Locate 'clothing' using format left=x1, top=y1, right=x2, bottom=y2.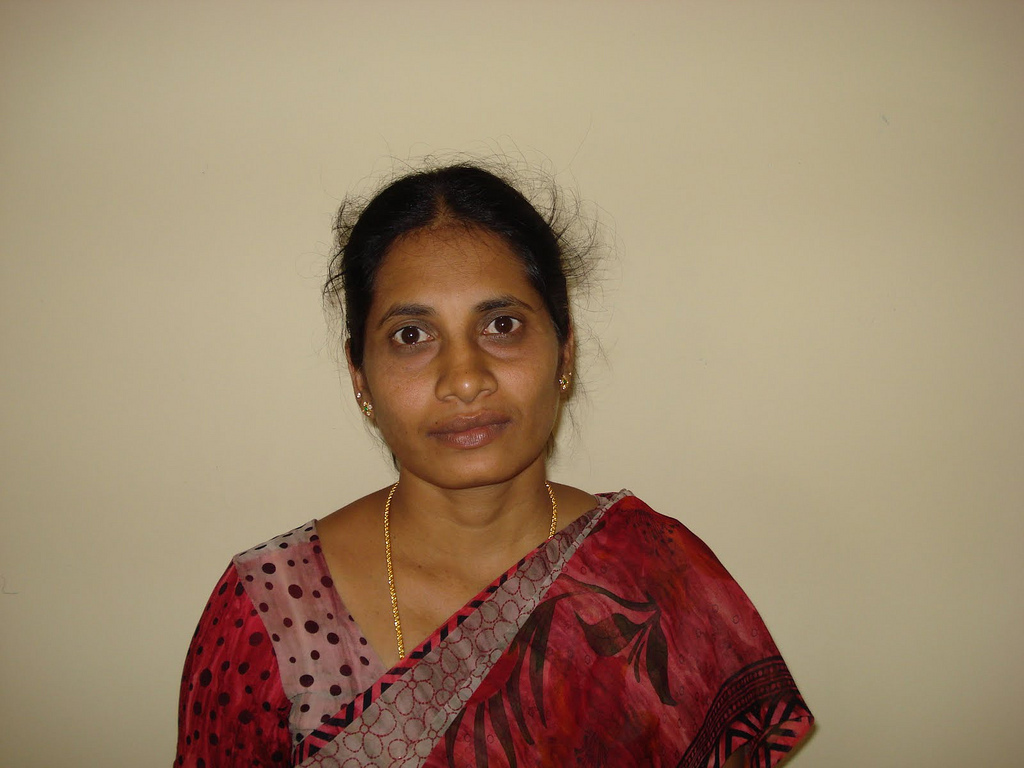
left=173, top=494, right=818, bottom=767.
